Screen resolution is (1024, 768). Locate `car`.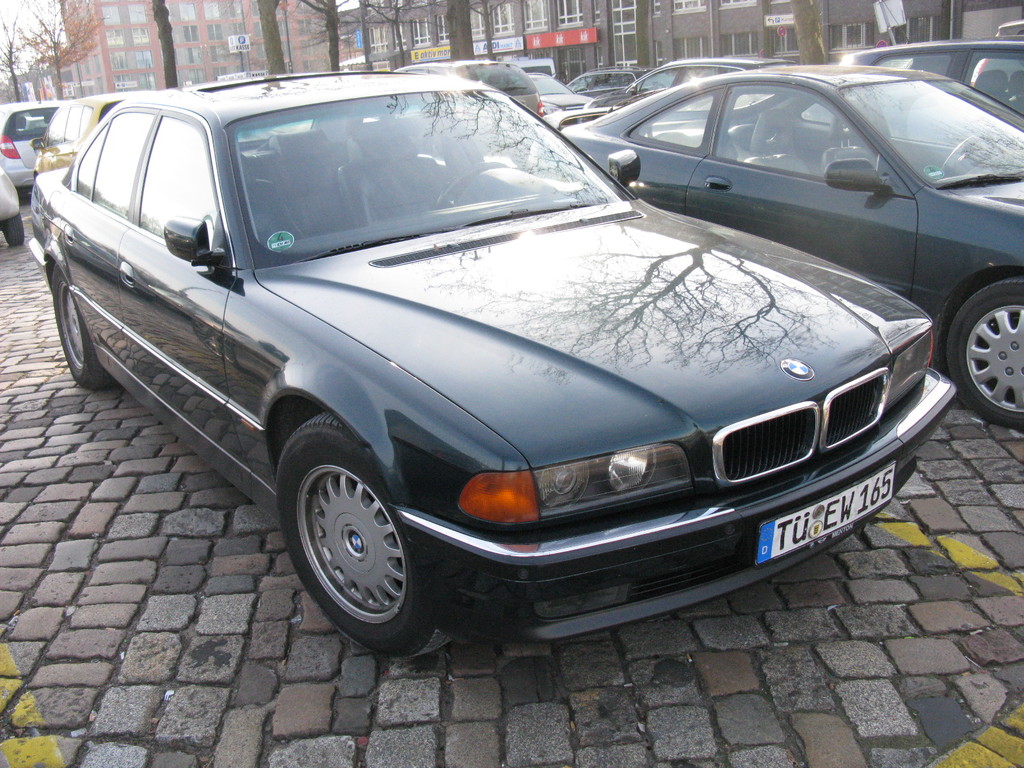
0, 165, 25, 244.
